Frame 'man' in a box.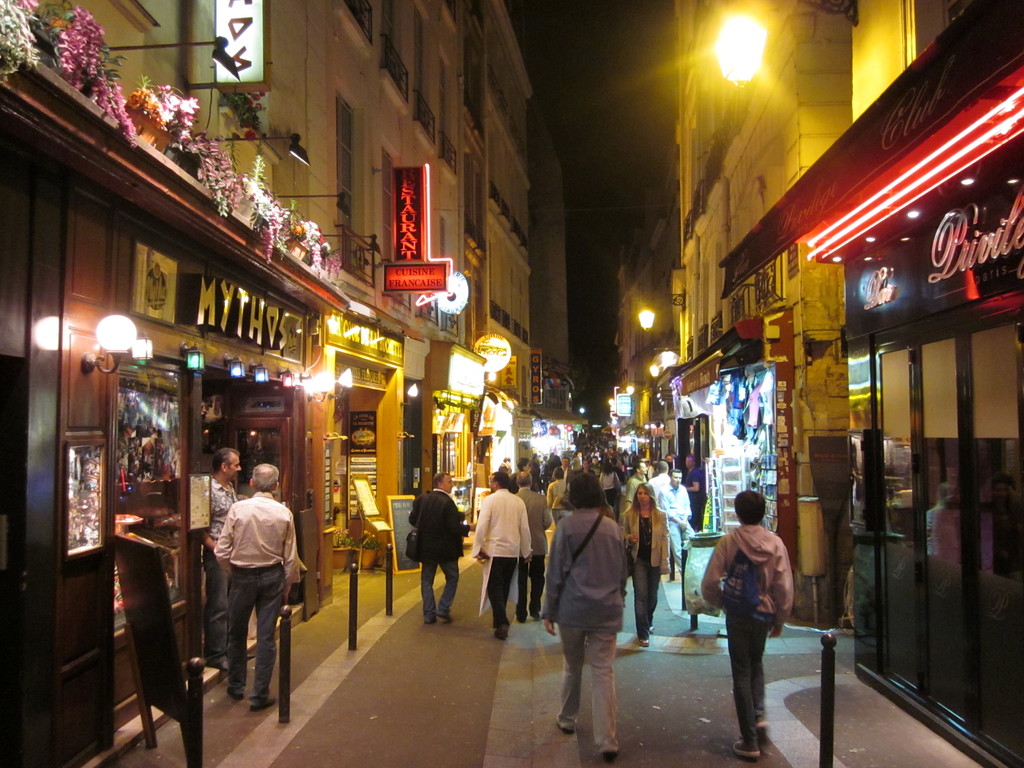
rect(592, 454, 601, 474).
